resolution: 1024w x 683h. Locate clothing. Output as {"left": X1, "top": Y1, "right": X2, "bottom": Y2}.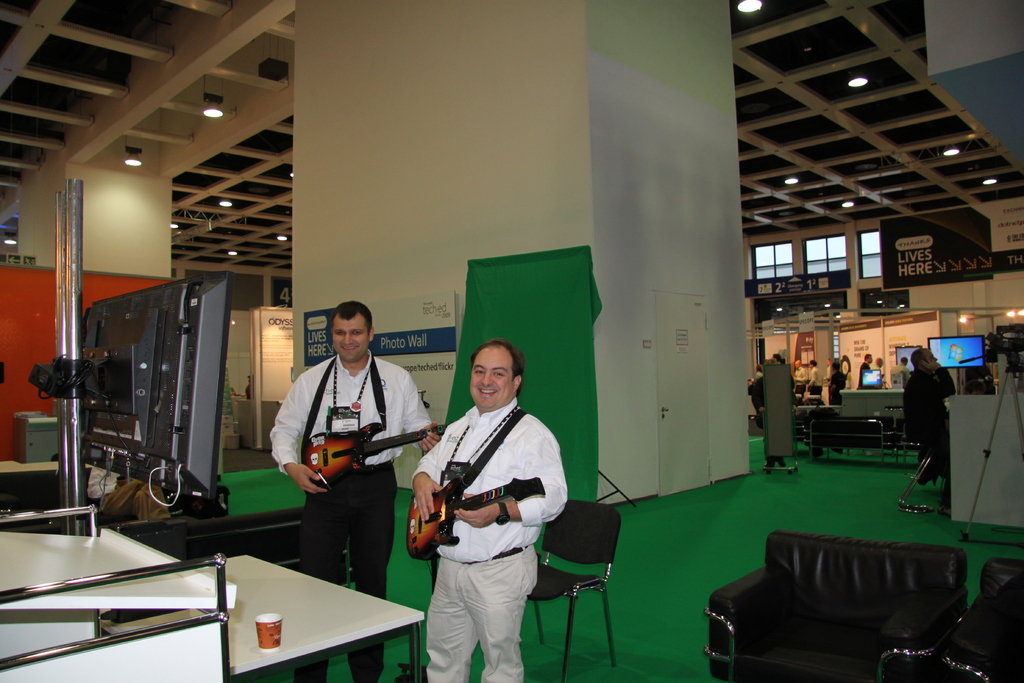
{"left": 828, "top": 368, "right": 845, "bottom": 404}.
